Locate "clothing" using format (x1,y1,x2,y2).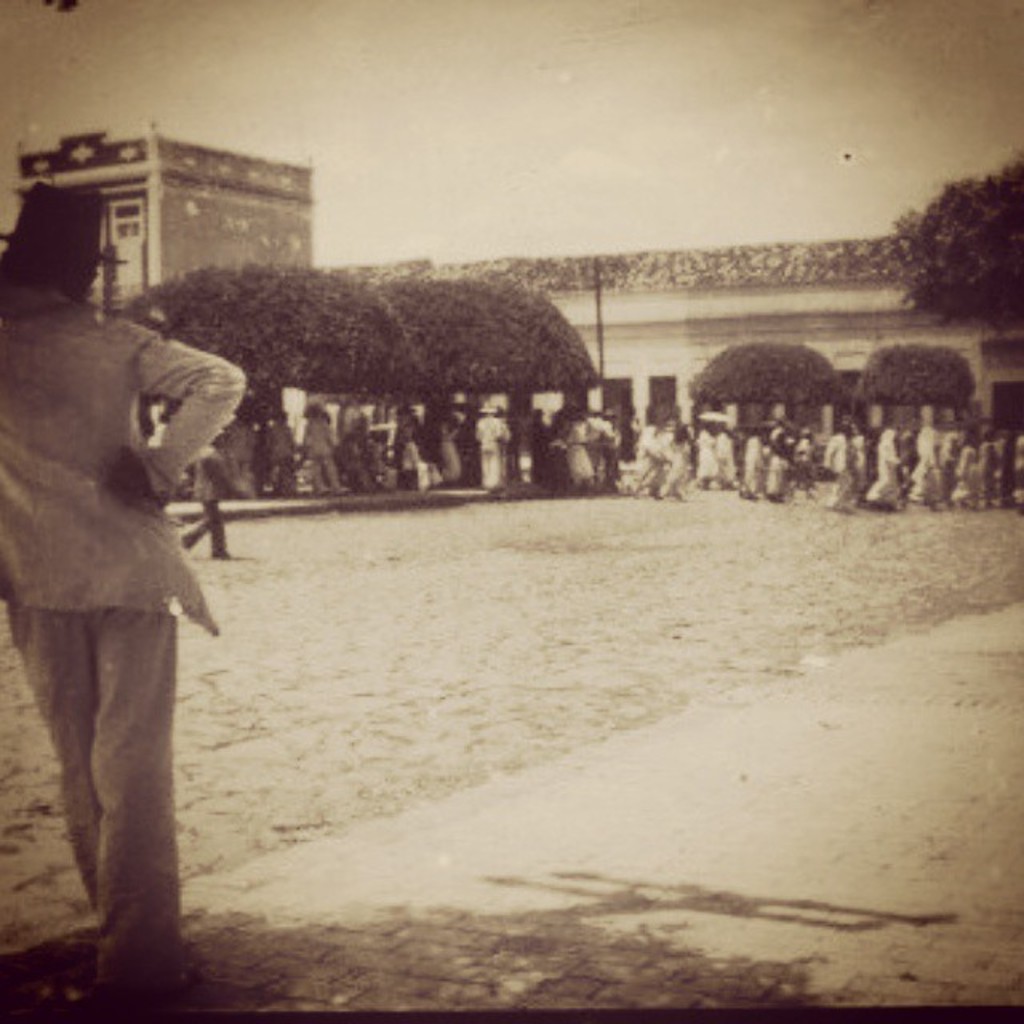
(18,251,275,952).
